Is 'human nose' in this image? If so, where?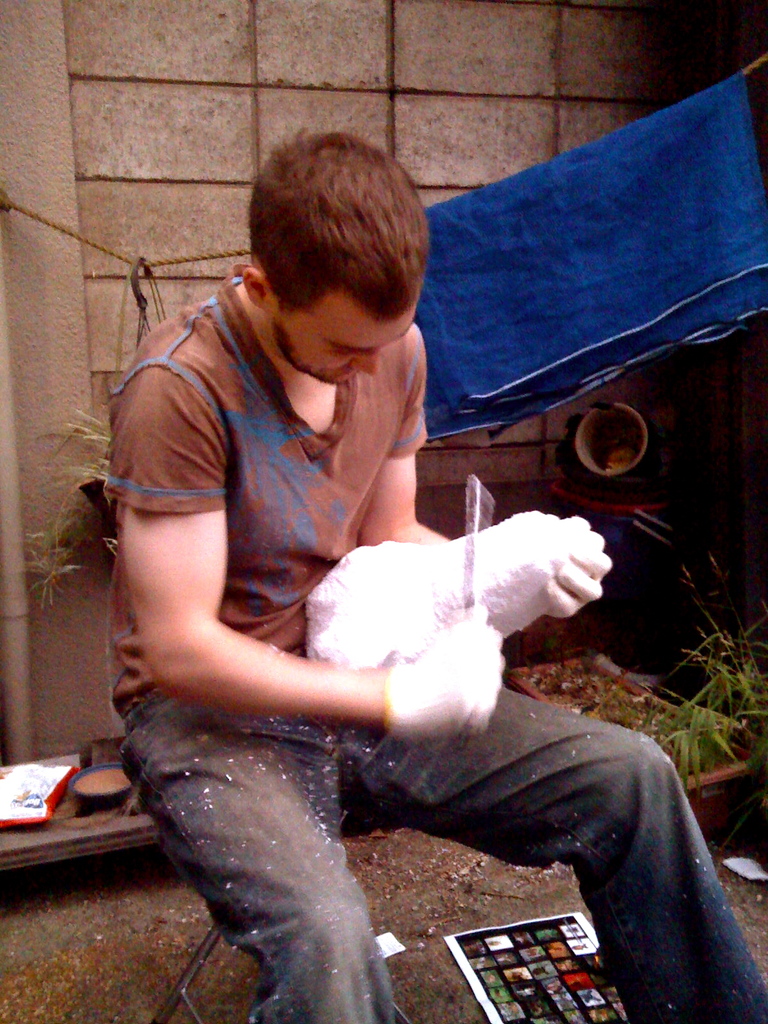
Yes, at bbox=[352, 349, 381, 378].
